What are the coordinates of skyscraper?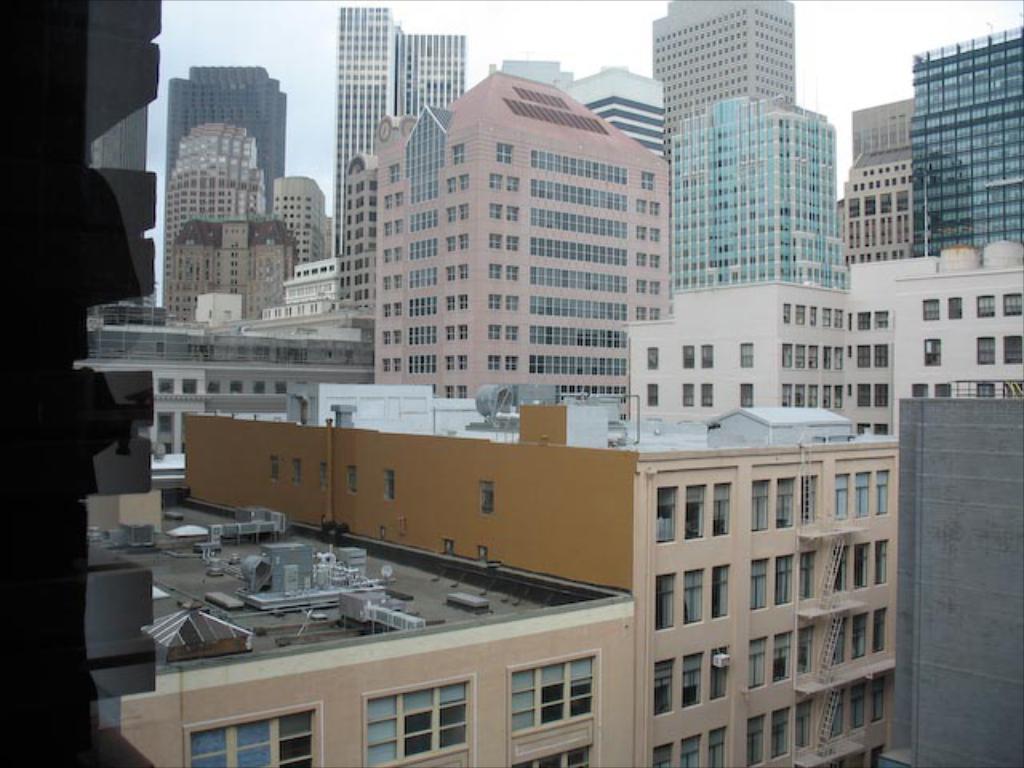
l=866, t=19, r=1023, b=267.
